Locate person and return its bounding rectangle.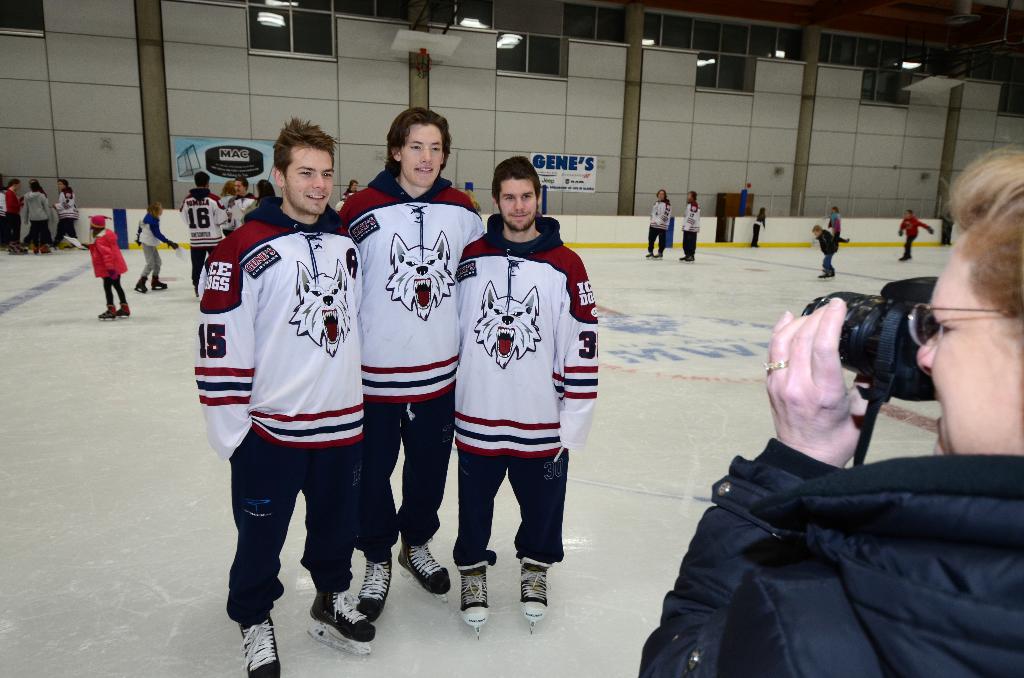
left=175, top=170, right=236, bottom=300.
